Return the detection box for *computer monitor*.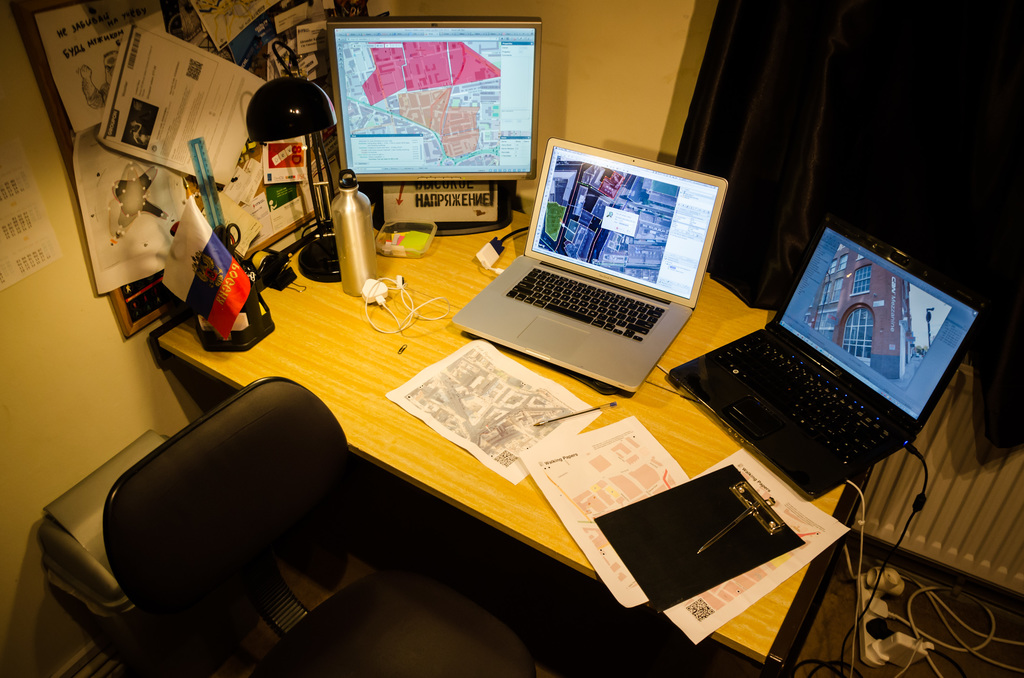
x1=308, y1=17, x2=546, y2=236.
